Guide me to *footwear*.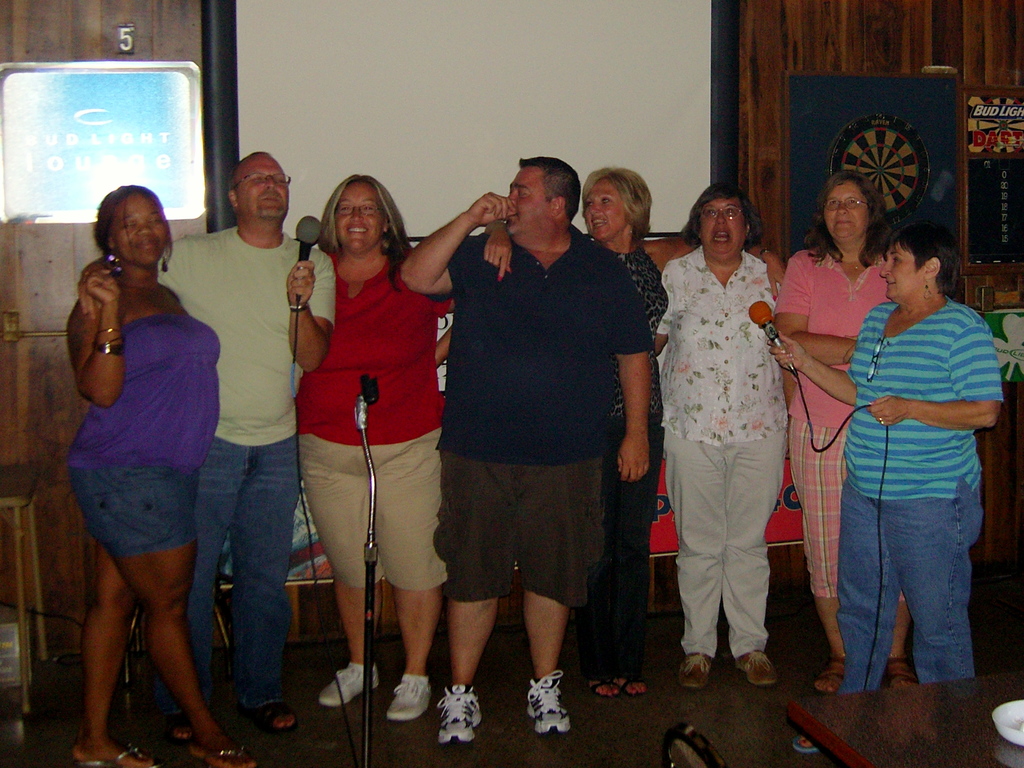
Guidance: <region>734, 650, 775, 687</region>.
